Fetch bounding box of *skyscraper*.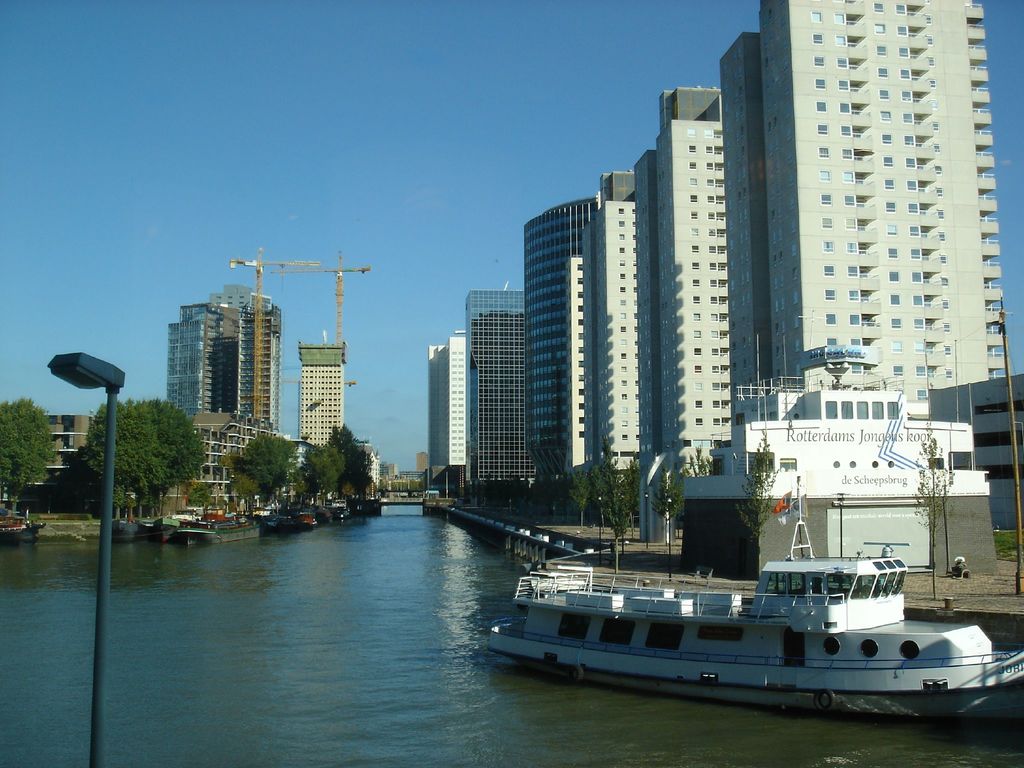
Bbox: [x1=415, y1=328, x2=470, y2=499].
